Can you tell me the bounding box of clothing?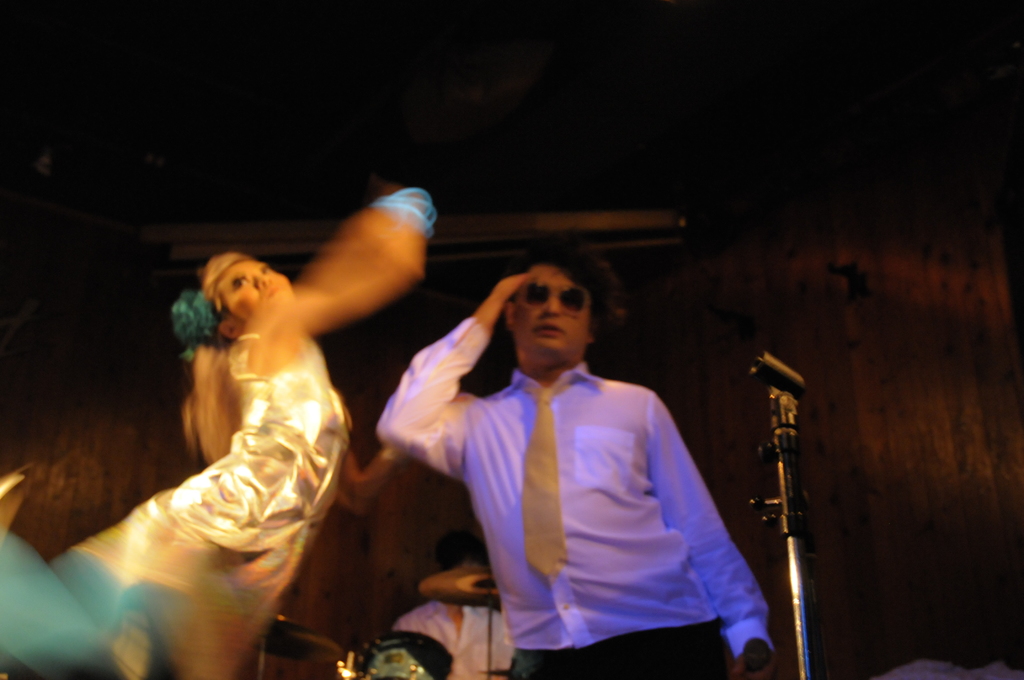
(x1=80, y1=330, x2=362, y2=679).
